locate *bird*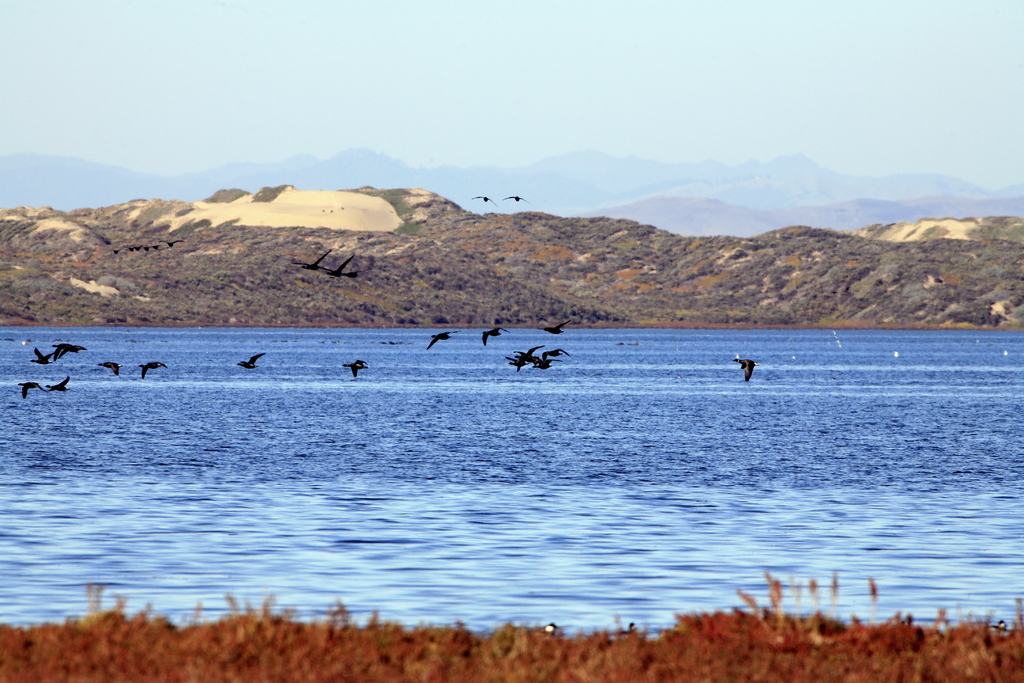
BBox(291, 243, 337, 274)
